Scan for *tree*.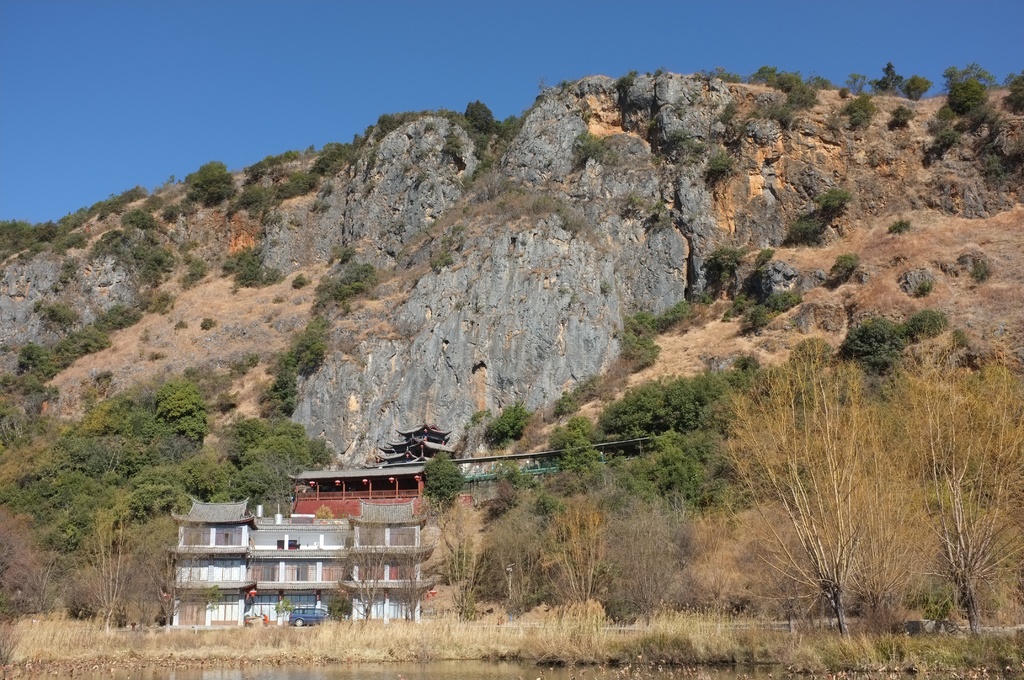
Scan result: box=[16, 343, 44, 369].
